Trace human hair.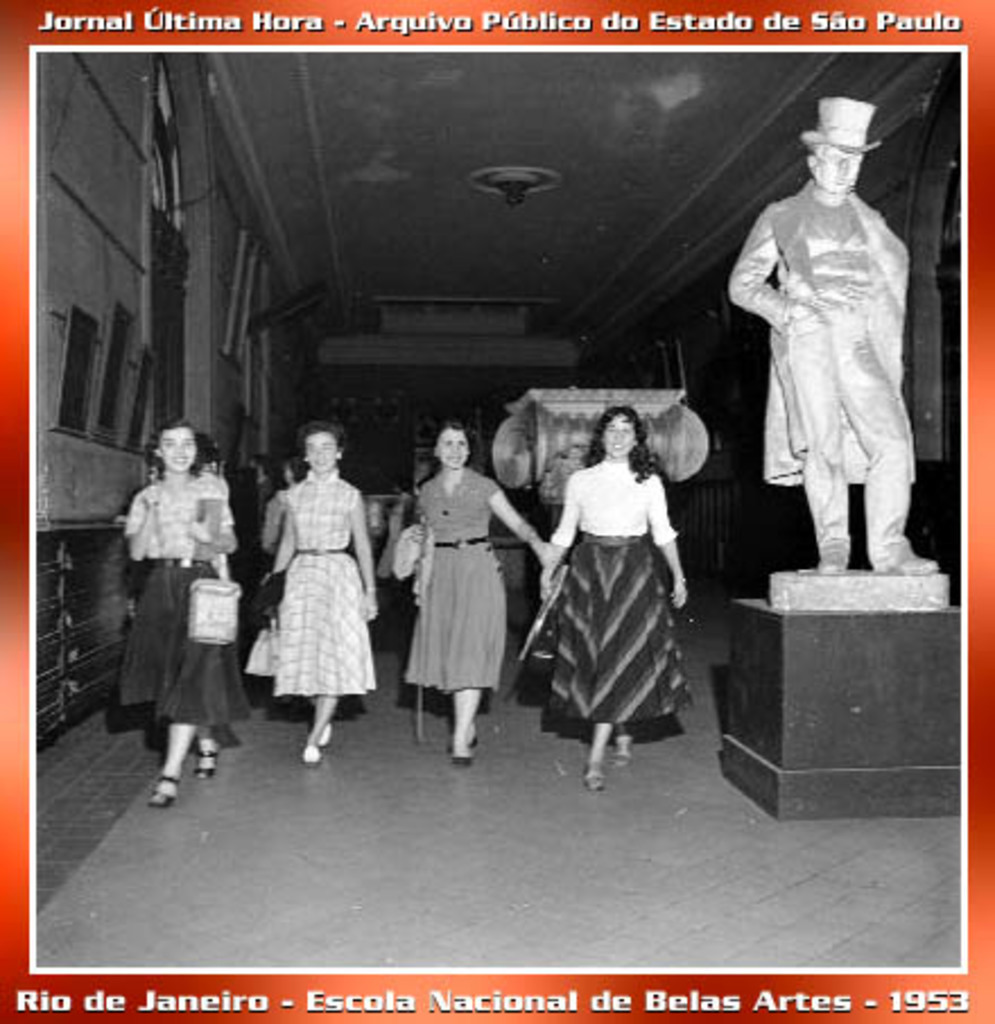
Traced to locate(289, 459, 310, 484).
